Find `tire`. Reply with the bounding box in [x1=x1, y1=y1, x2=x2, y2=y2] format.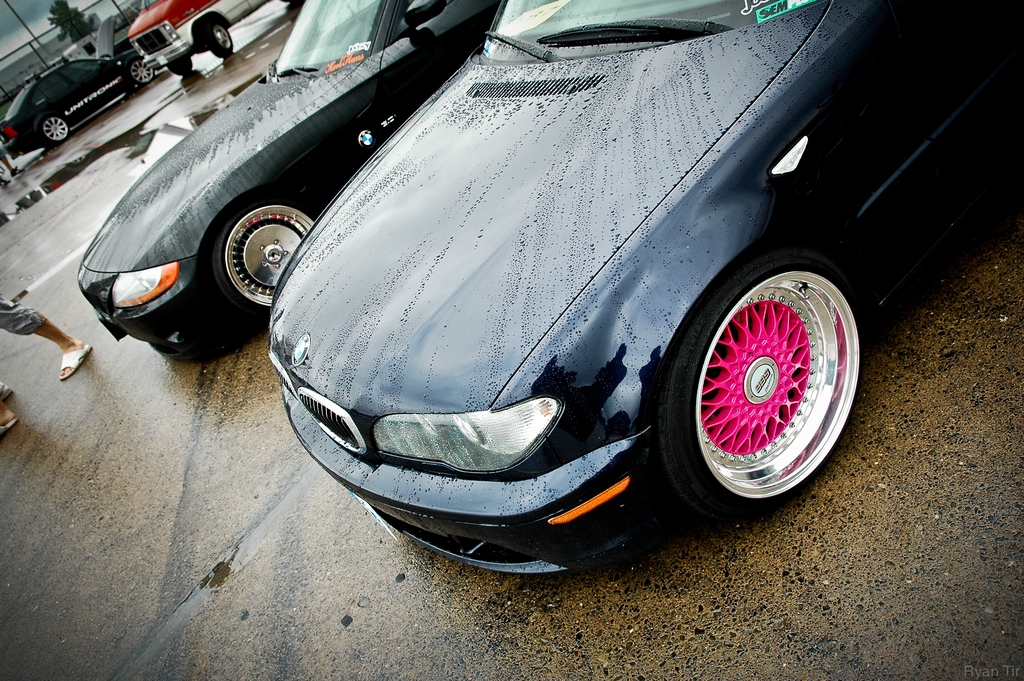
[x1=45, y1=115, x2=67, y2=144].
